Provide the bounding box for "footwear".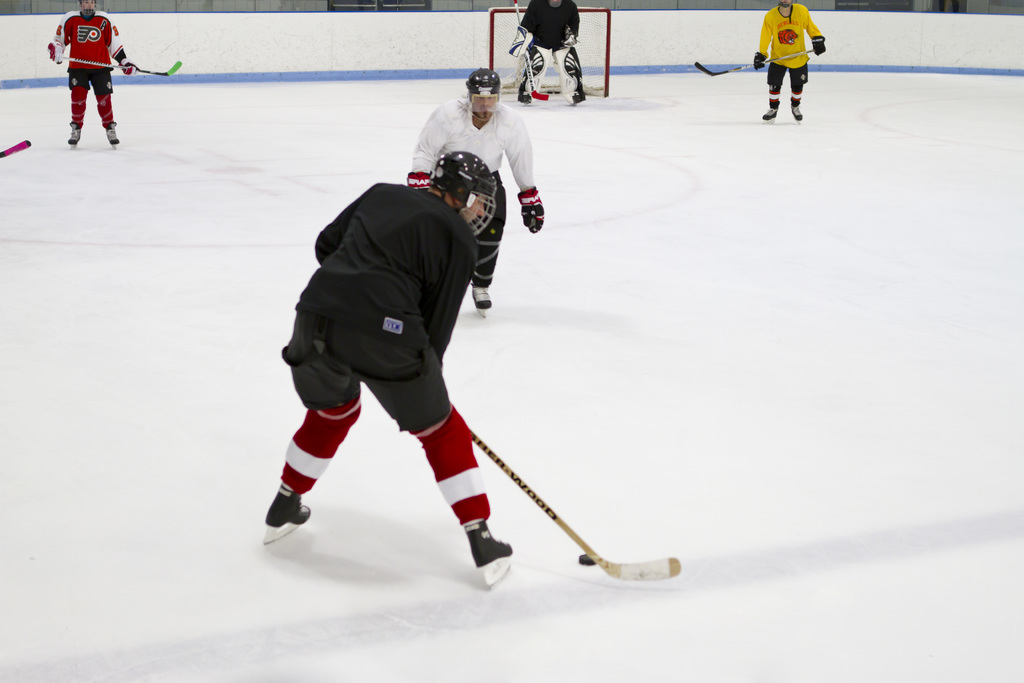
select_region(761, 108, 778, 120).
